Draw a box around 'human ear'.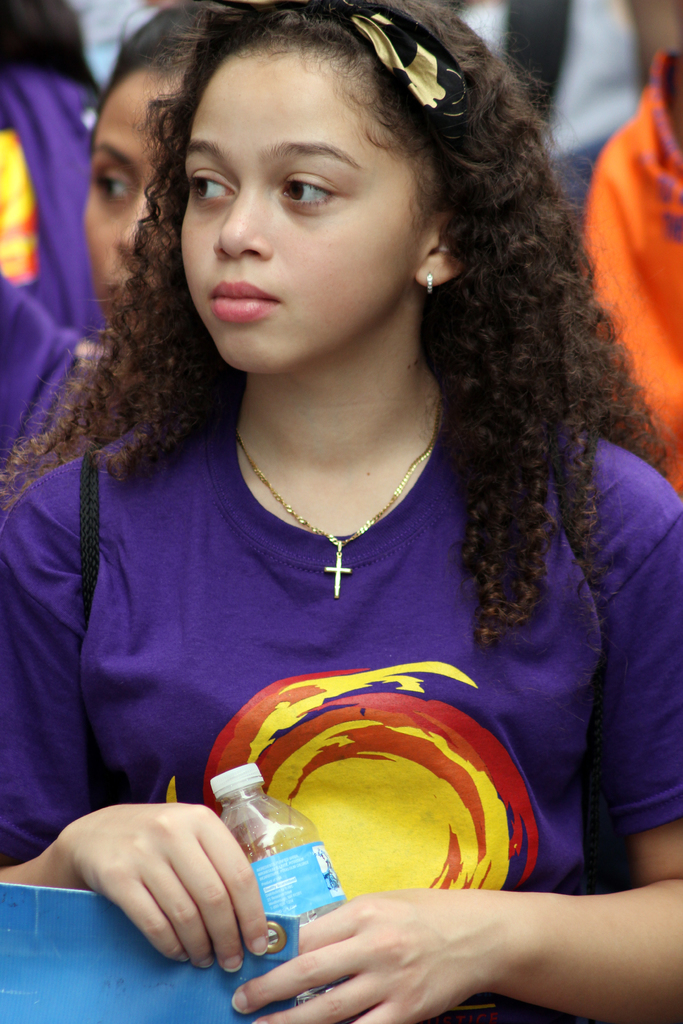
(416,210,470,288).
